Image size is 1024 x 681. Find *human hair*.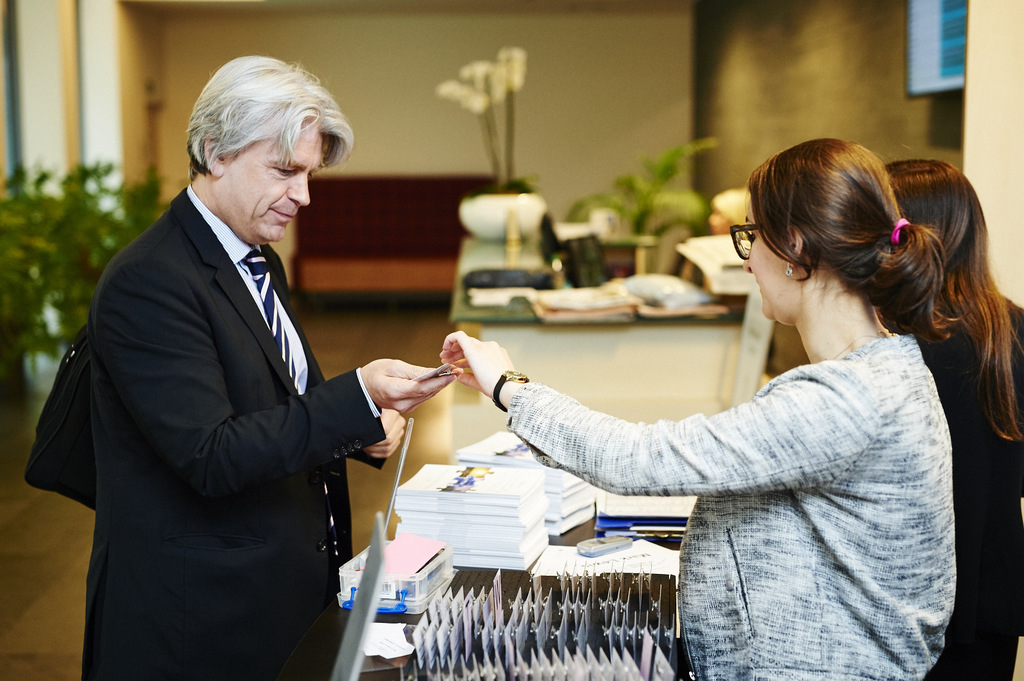
left=882, top=141, right=1023, bottom=442.
